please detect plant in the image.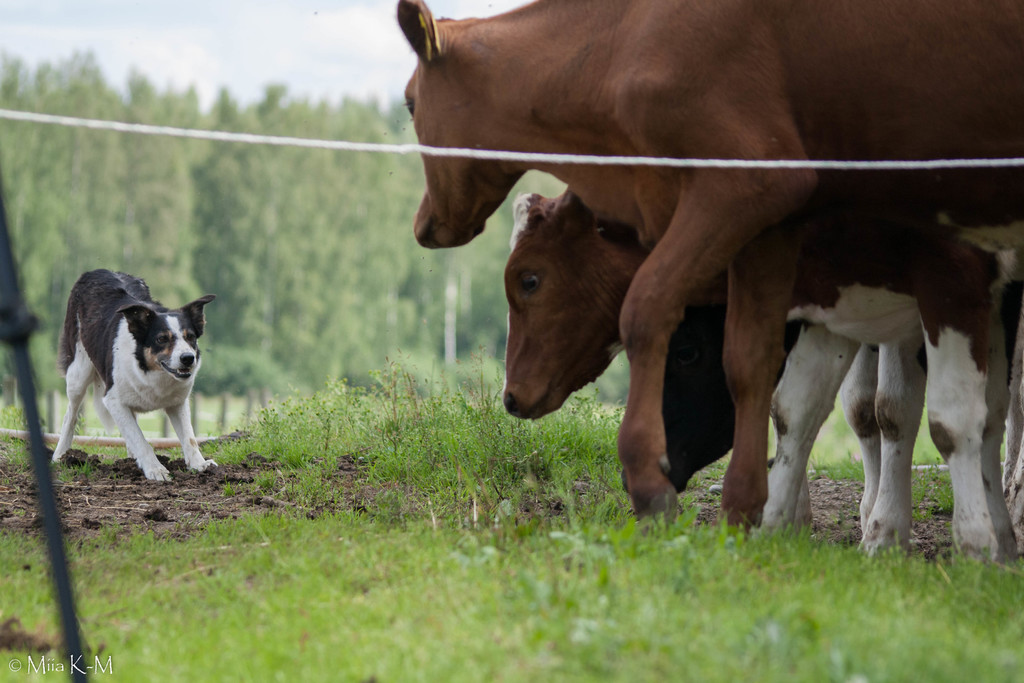
0,398,48,470.
